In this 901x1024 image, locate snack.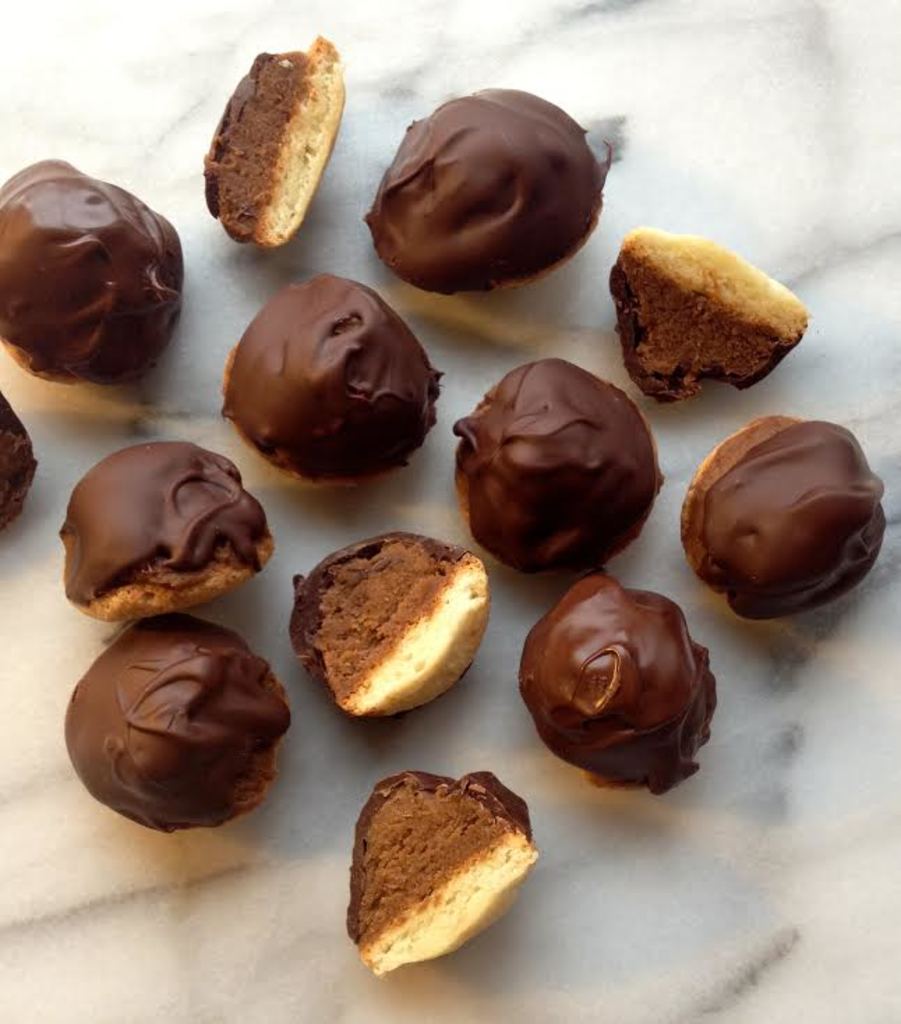
Bounding box: 683 420 886 618.
